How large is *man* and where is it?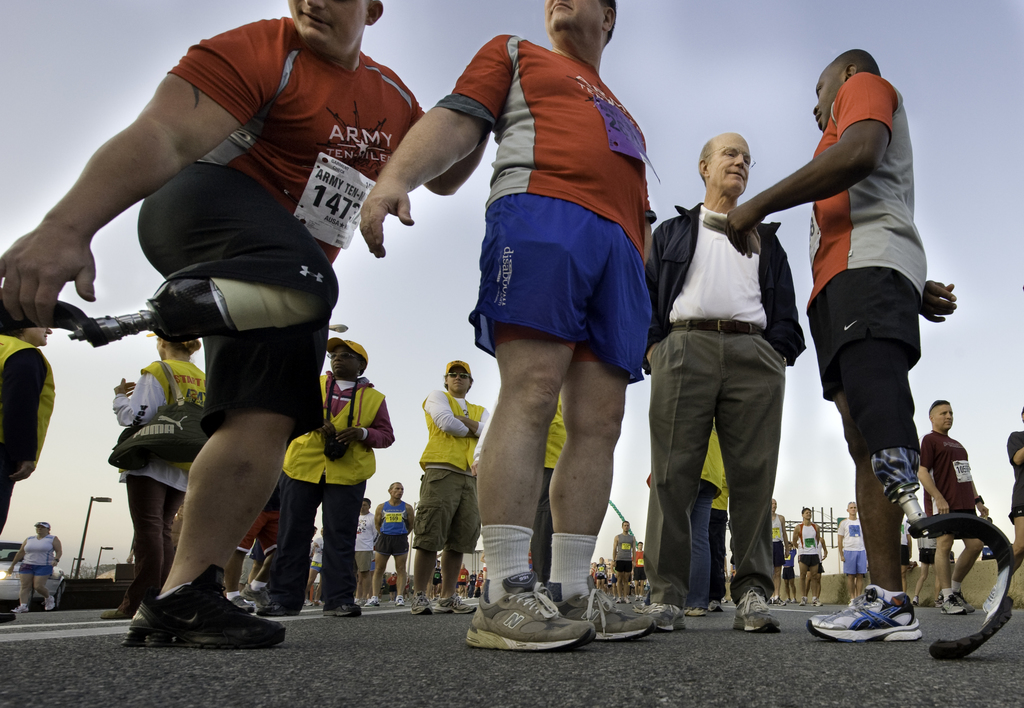
Bounding box: BBox(0, 0, 492, 650).
